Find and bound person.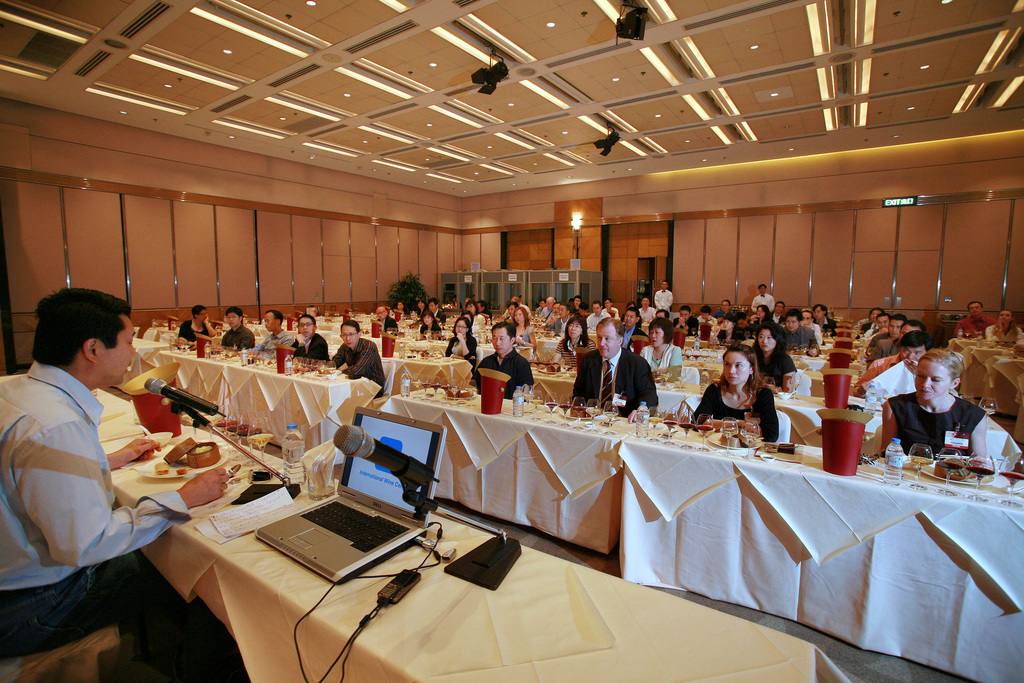
Bound: x1=332, y1=316, x2=386, y2=396.
